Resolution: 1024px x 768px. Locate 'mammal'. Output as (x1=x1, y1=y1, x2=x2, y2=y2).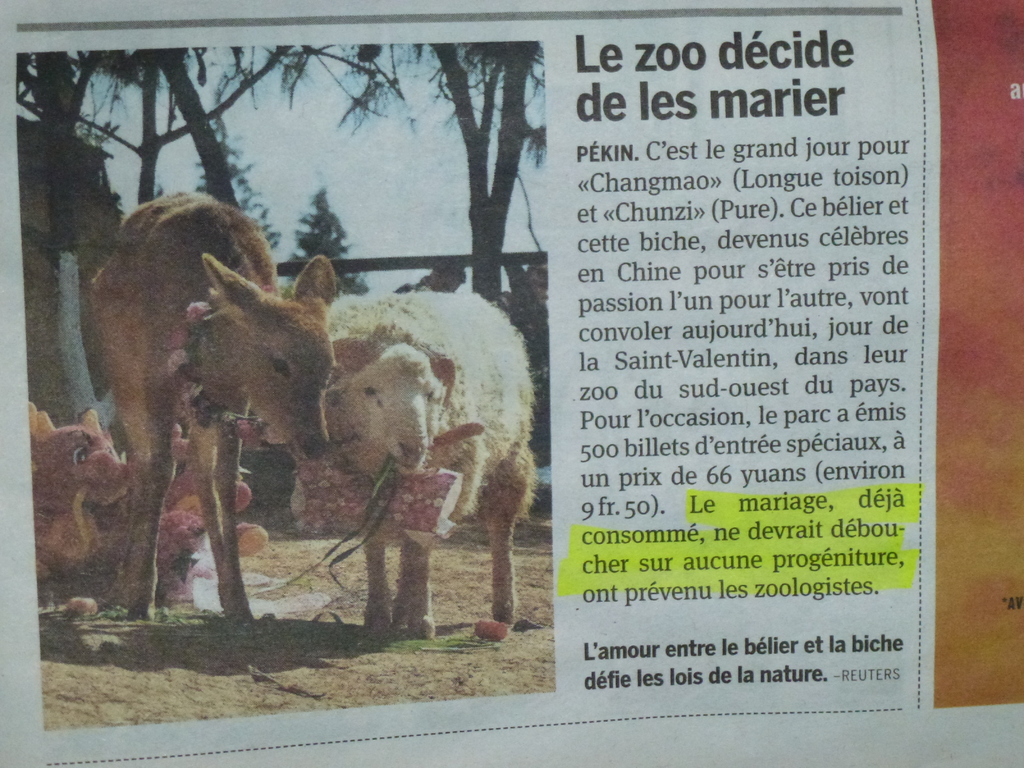
(x1=164, y1=418, x2=269, y2=579).
